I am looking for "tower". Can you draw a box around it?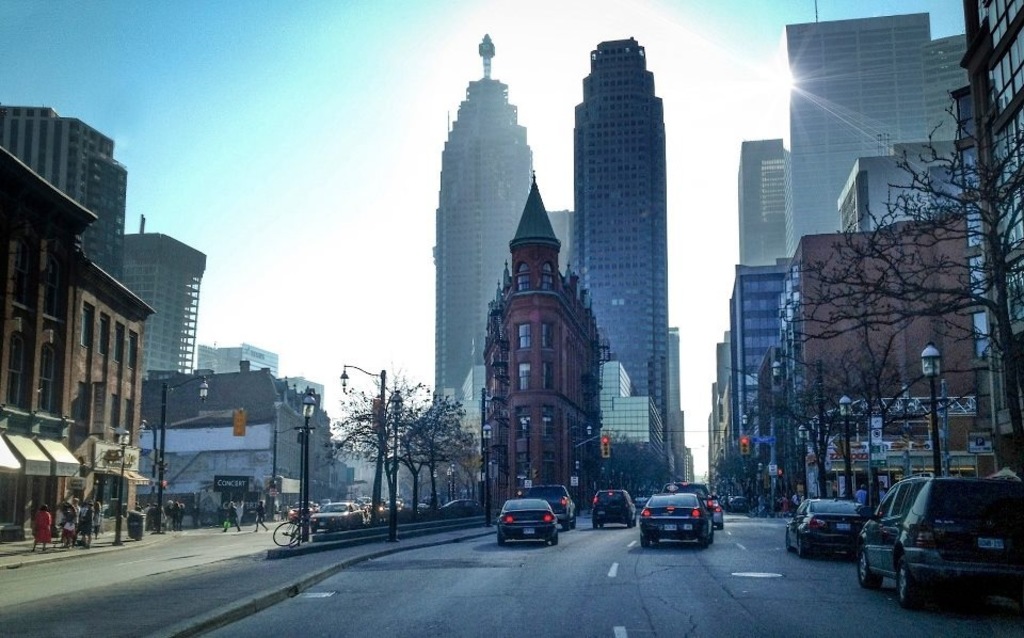
Sure, the bounding box is x1=831, y1=139, x2=963, y2=234.
